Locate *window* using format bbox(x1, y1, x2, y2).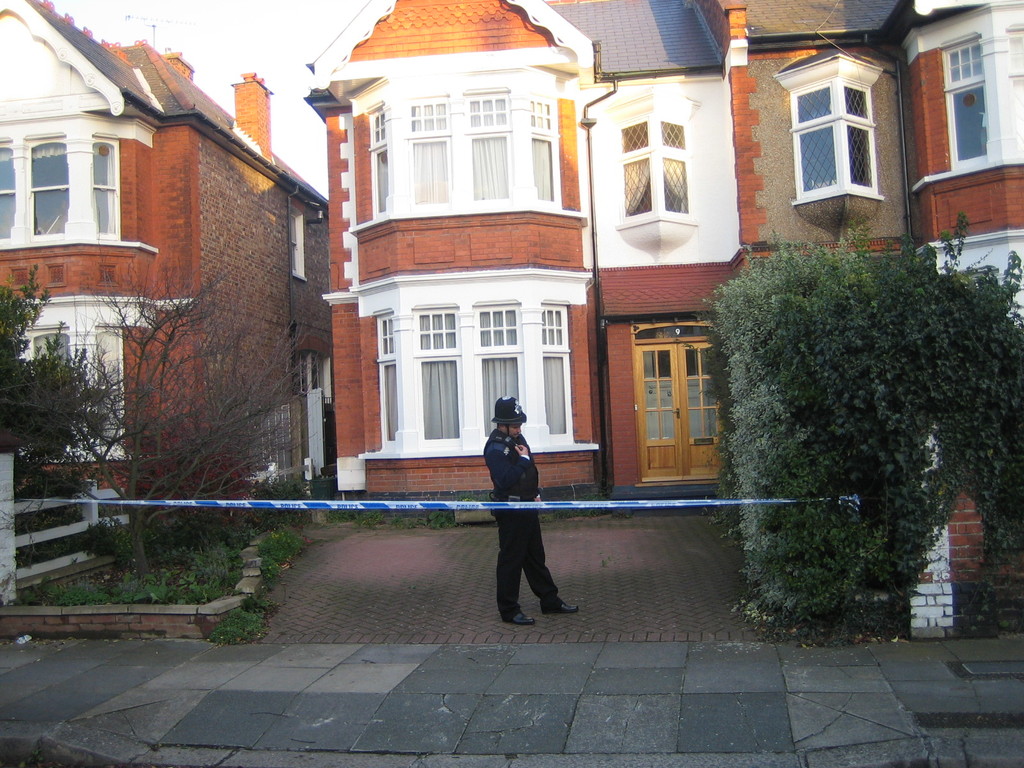
bbox(292, 203, 311, 282).
